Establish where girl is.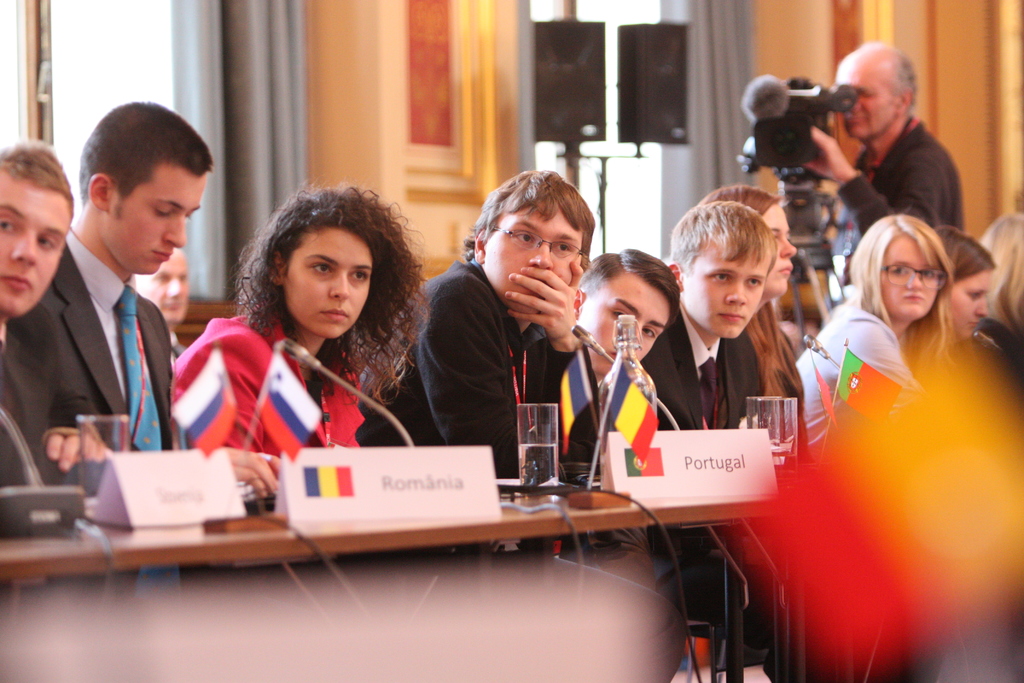
Established at Rect(787, 209, 961, 463).
